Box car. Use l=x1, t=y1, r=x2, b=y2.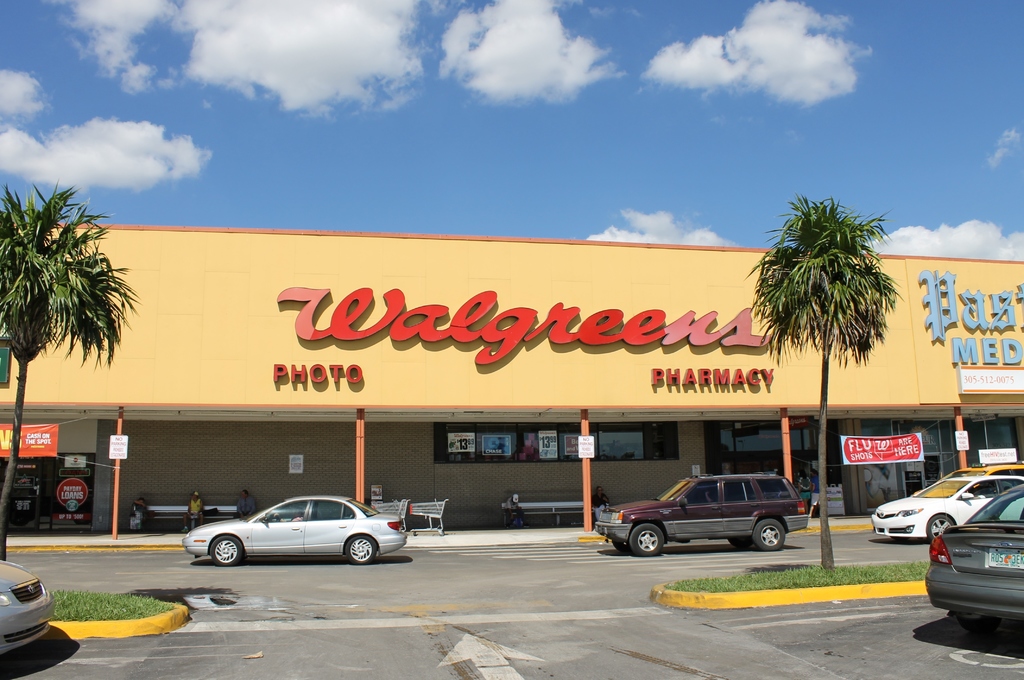
l=913, t=461, r=1023, b=499.
